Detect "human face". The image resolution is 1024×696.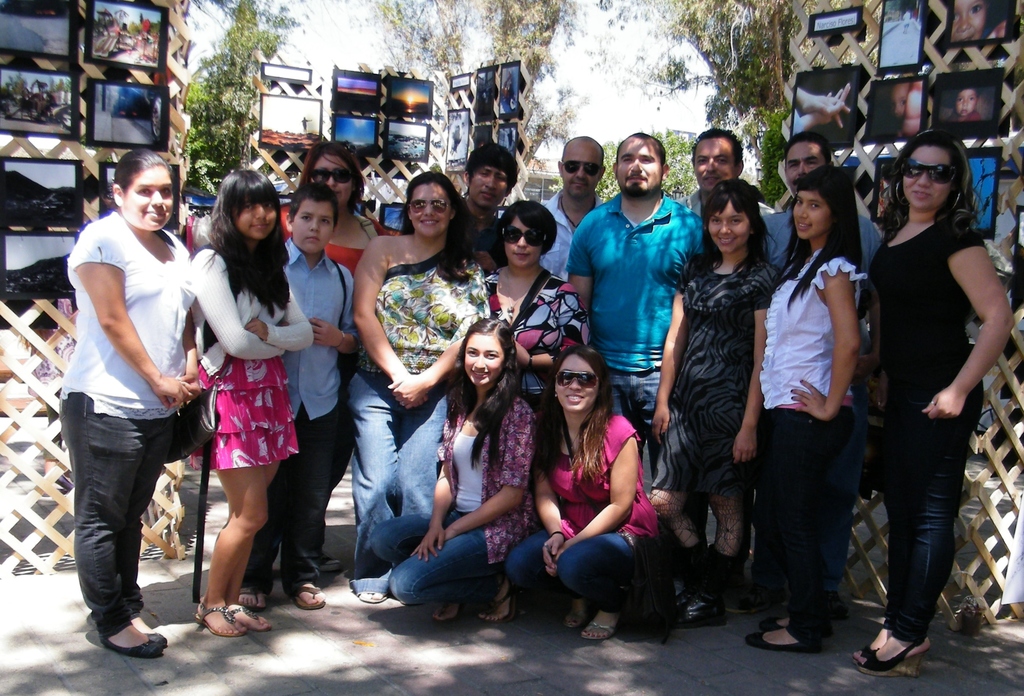
504:216:540:267.
